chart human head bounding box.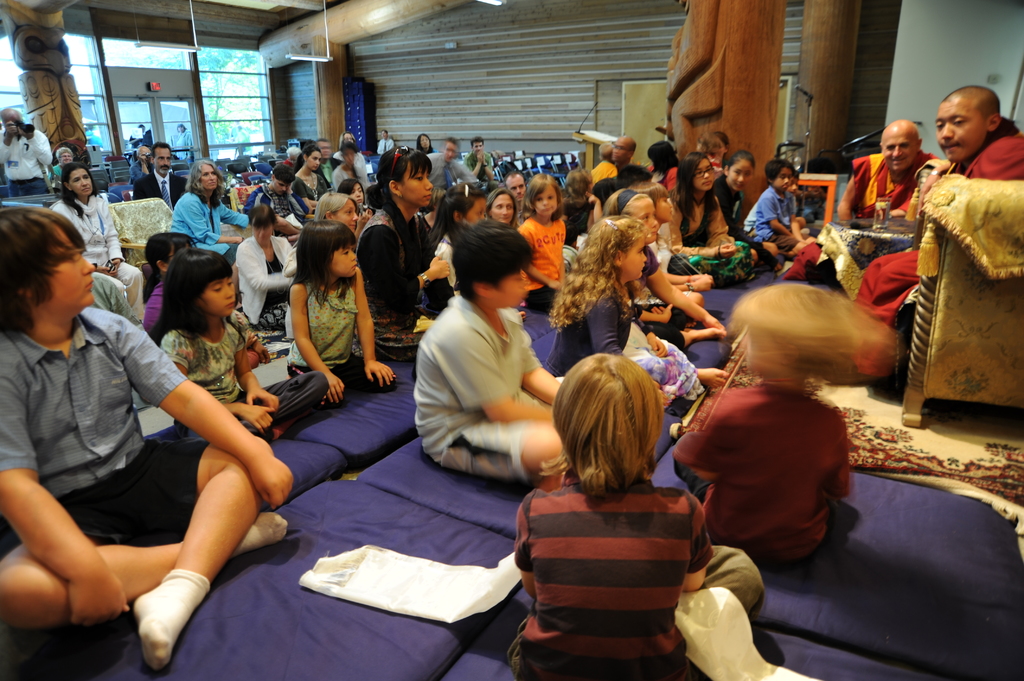
Charted: crop(341, 141, 357, 164).
